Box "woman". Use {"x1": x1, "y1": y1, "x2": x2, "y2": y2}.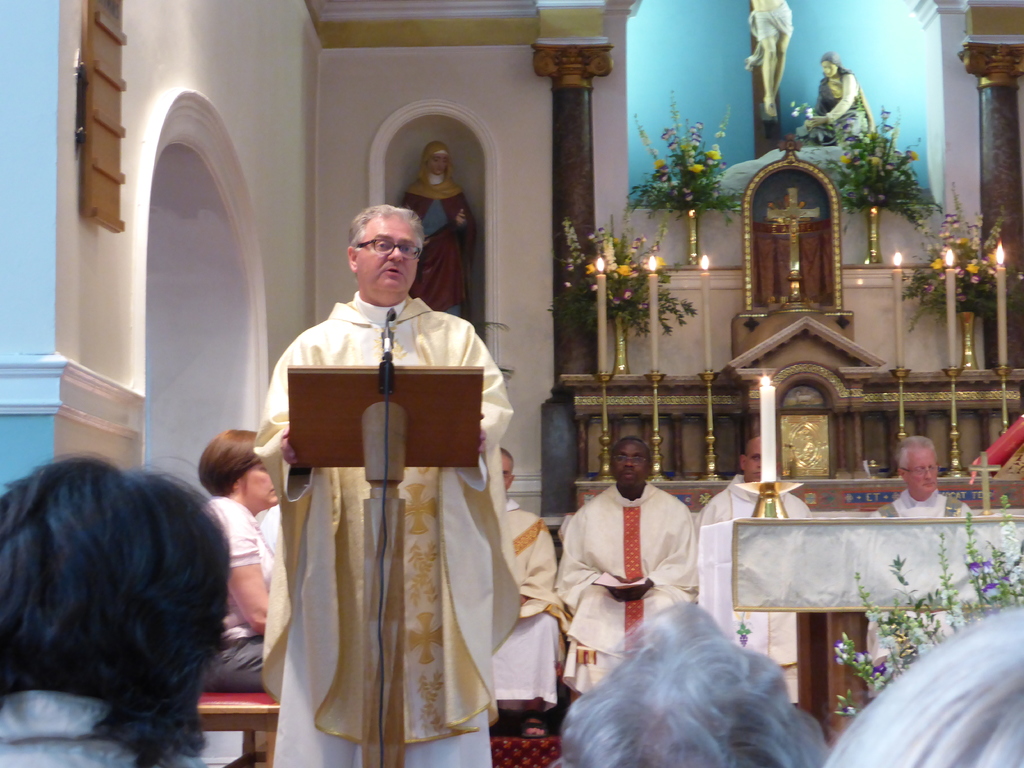
{"x1": 198, "y1": 426, "x2": 275, "y2": 694}.
